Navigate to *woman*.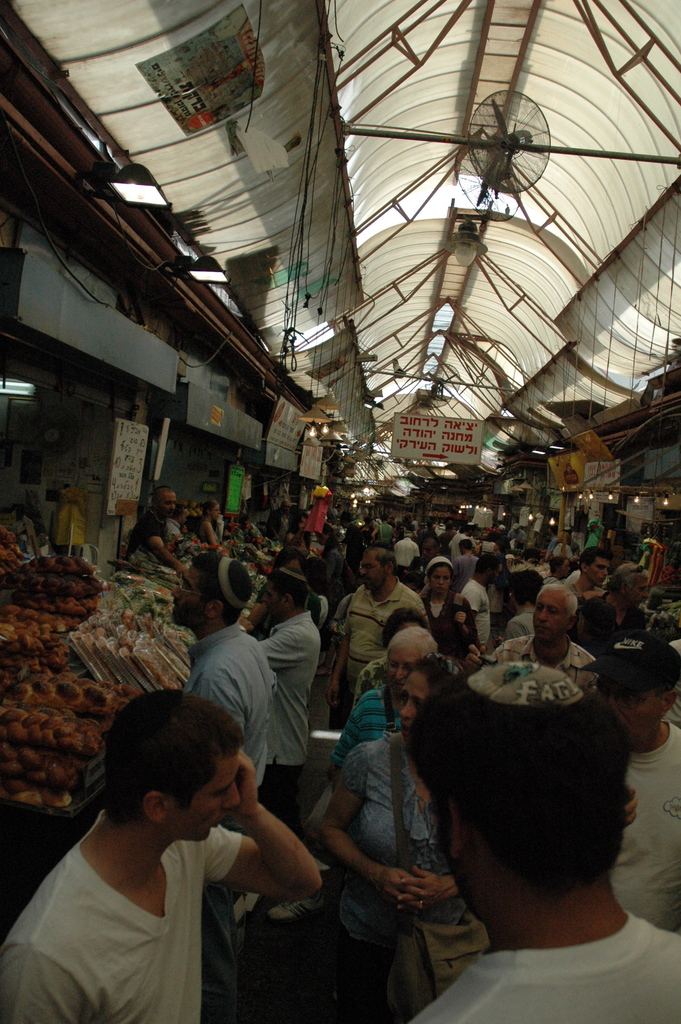
Navigation target: (x1=414, y1=554, x2=482, y2=666).
